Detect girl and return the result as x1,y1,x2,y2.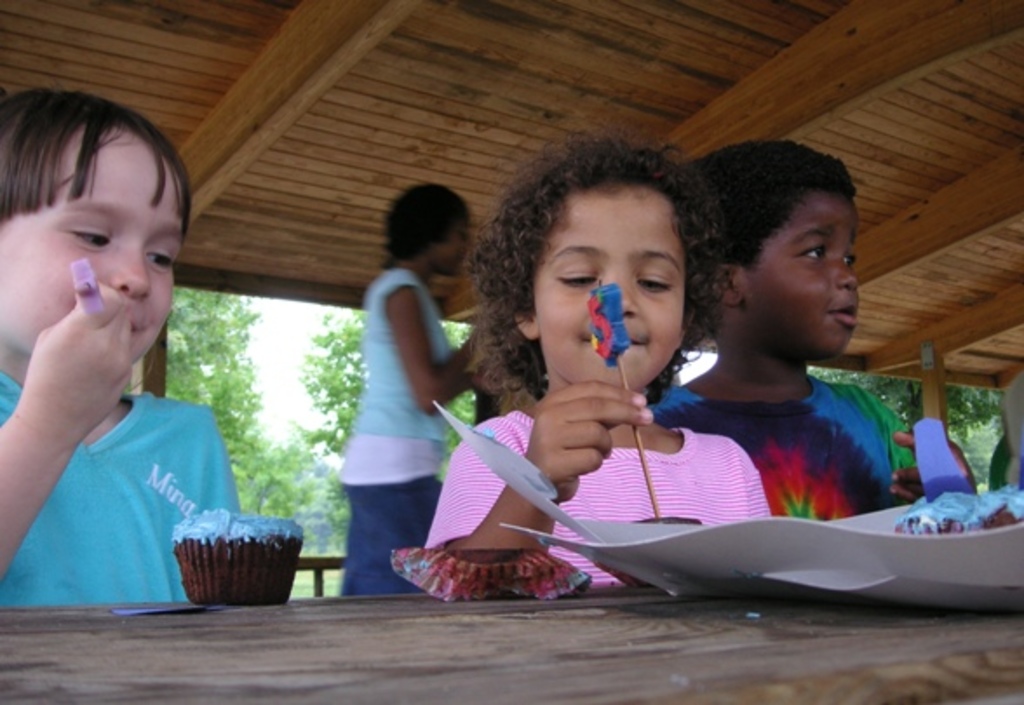
387,127,775,588.
